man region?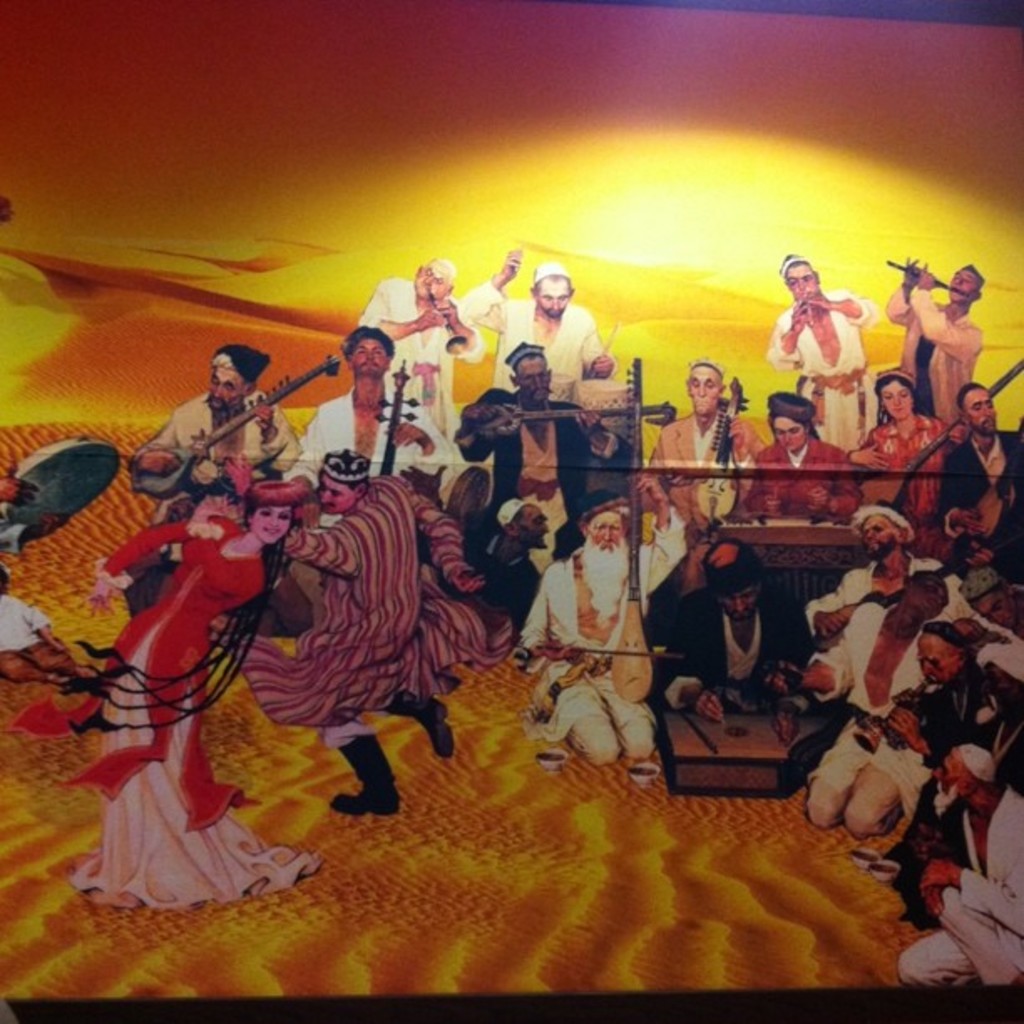
(452, 346, 622, 591)
